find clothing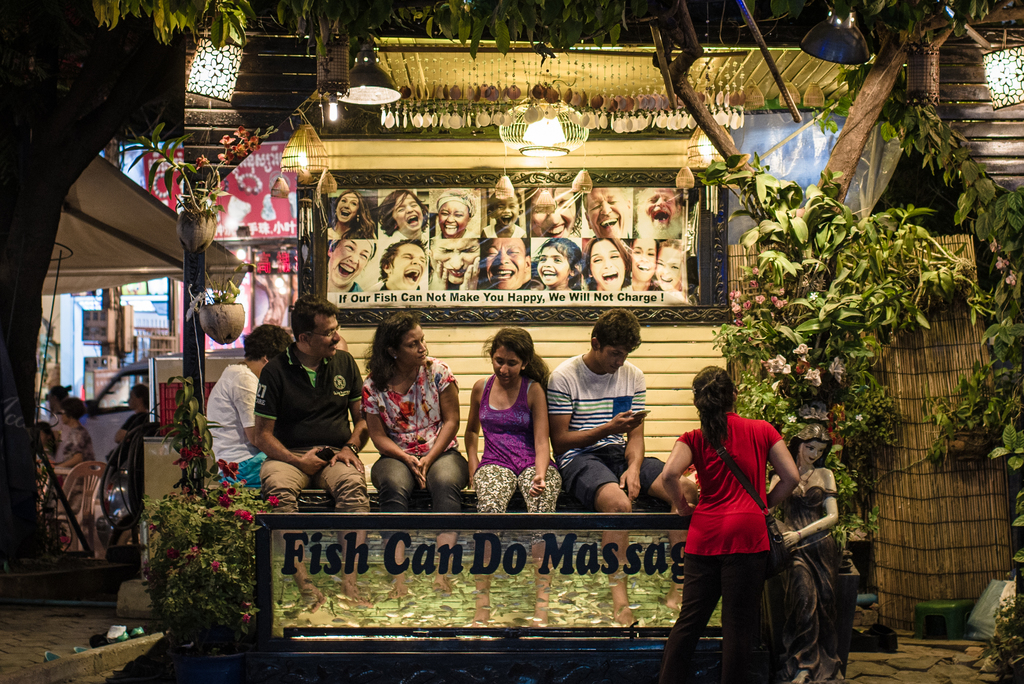
pyautogui.locateOnScreen(256, 339, 364, 516)
